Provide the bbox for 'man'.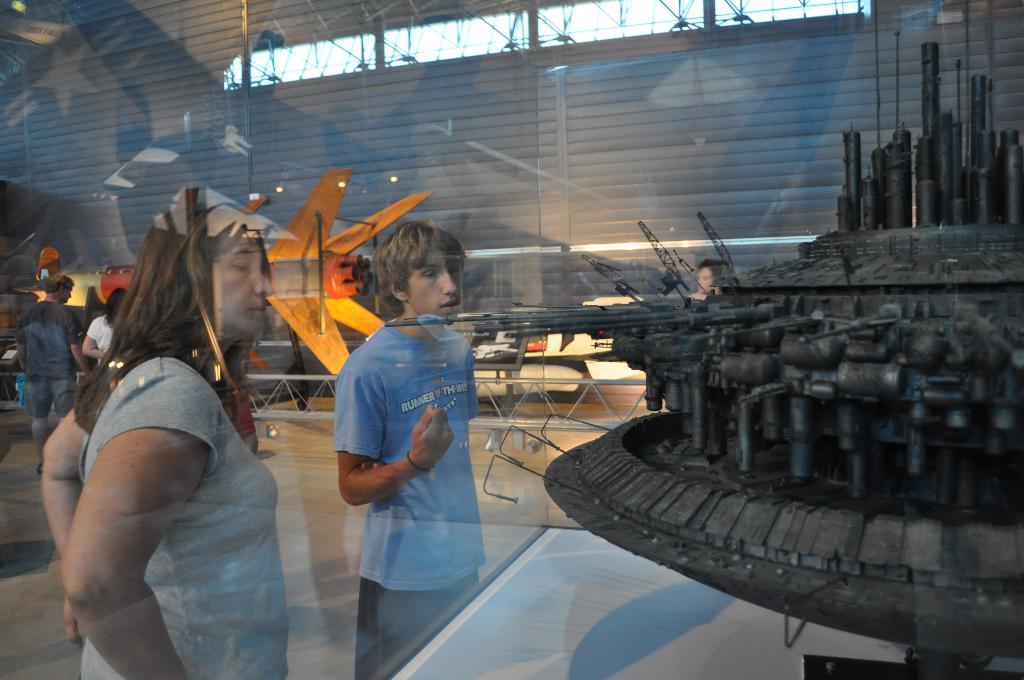
[330, 214, 478, 676].
